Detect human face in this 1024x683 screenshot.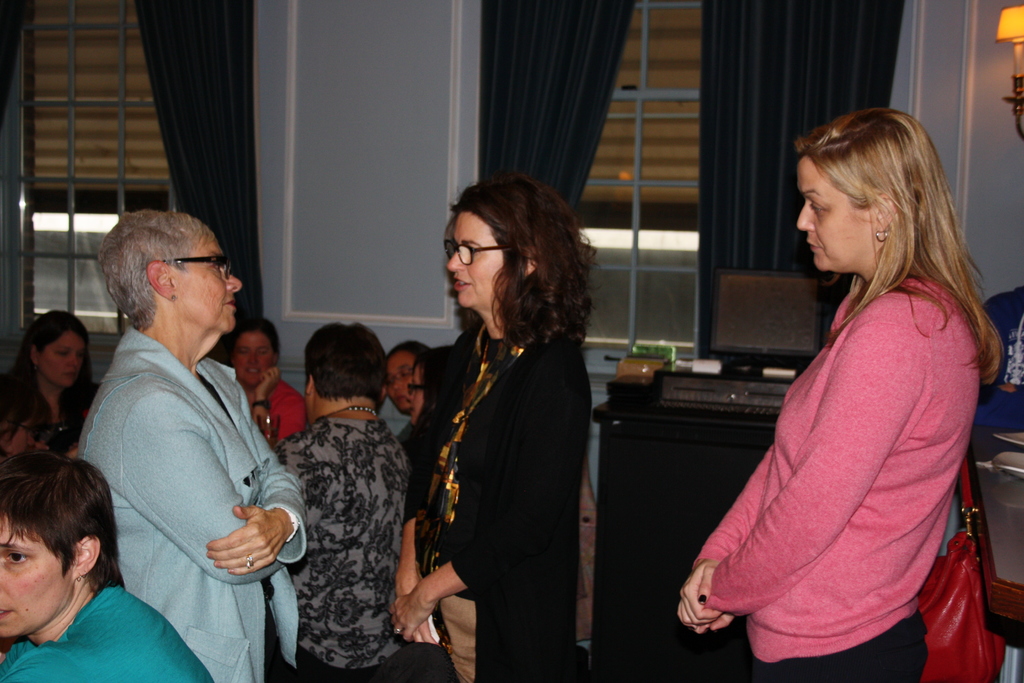
Detection: l=798, t=156, r=879, b=273.
